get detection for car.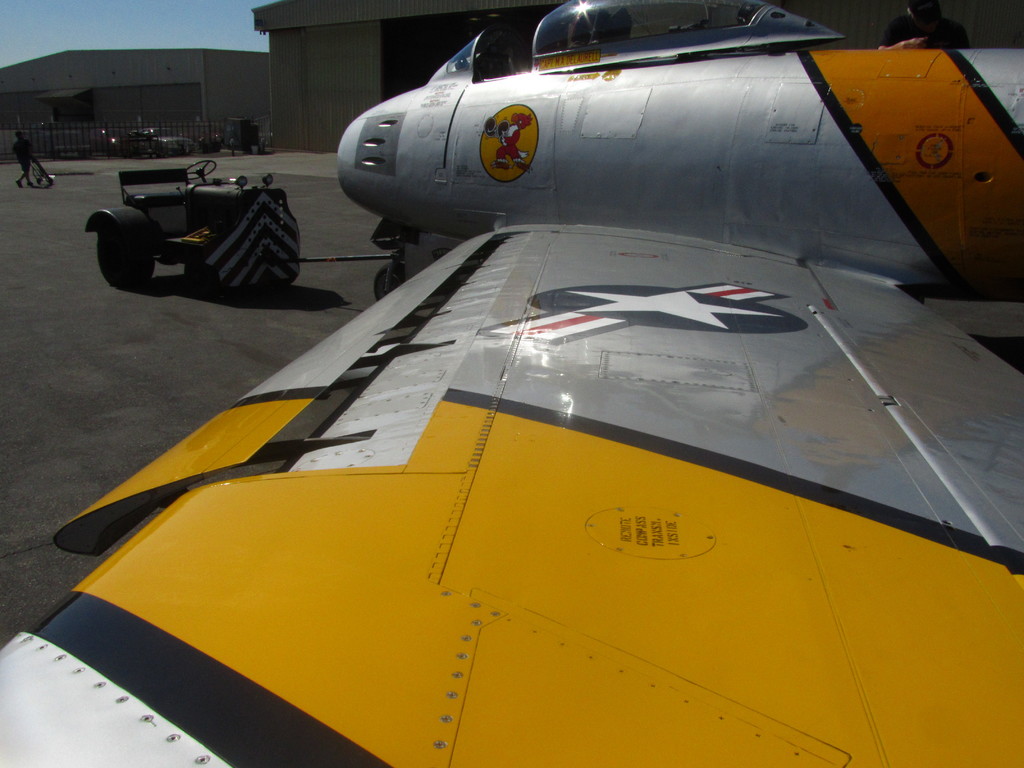
Detection: box=[108, 124, 162, 162].
